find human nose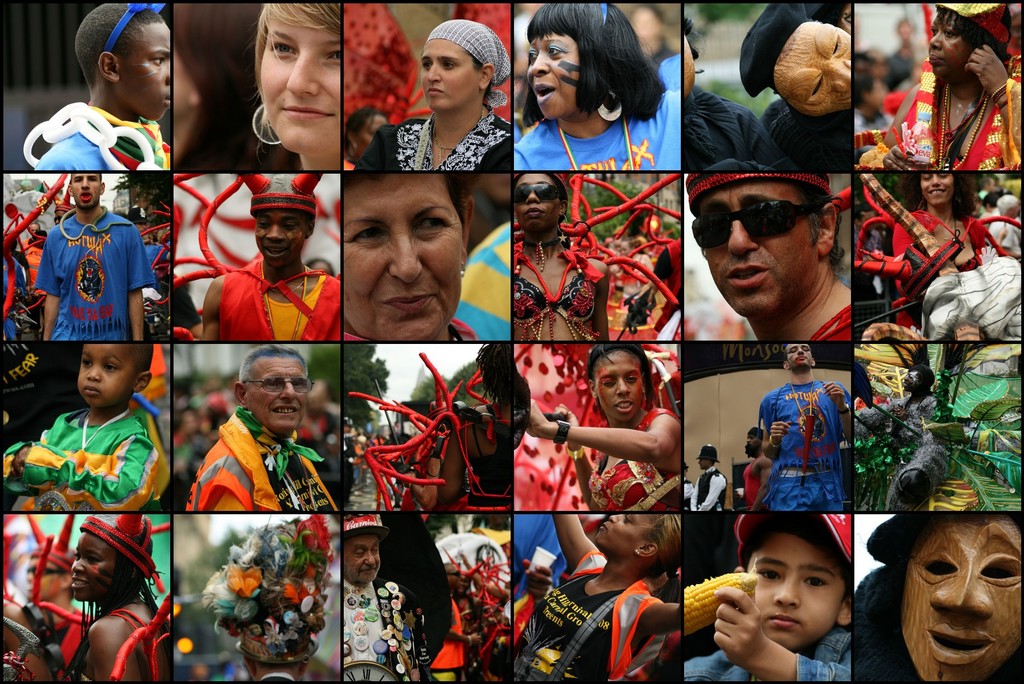
[left=927, top=32, right=941, bottom=52]
